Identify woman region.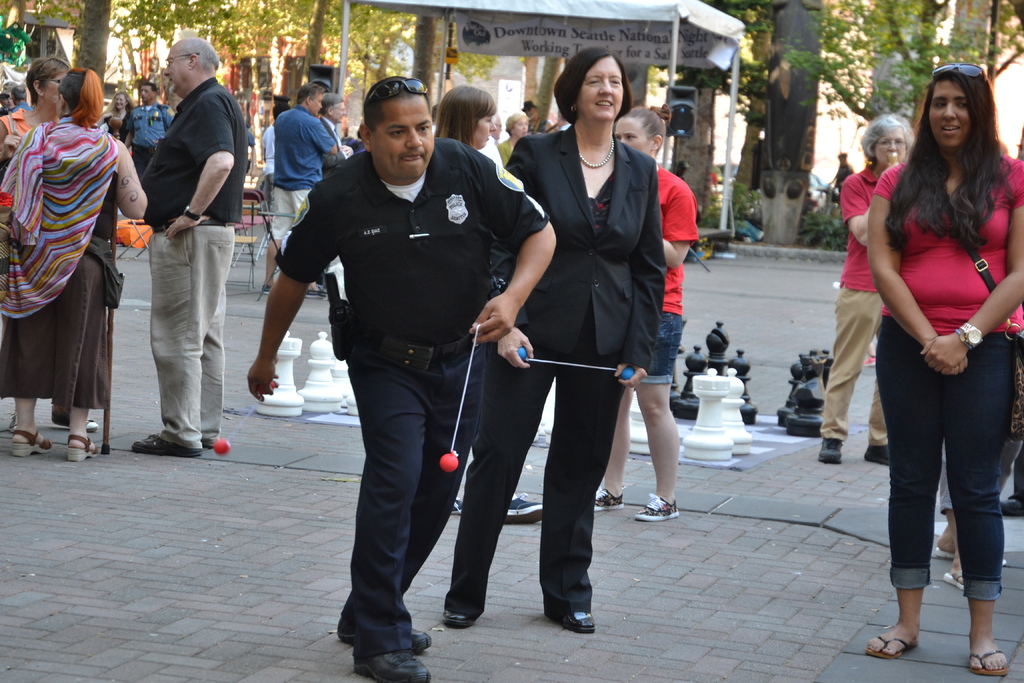
Region: (495, 110, 538, 159).
